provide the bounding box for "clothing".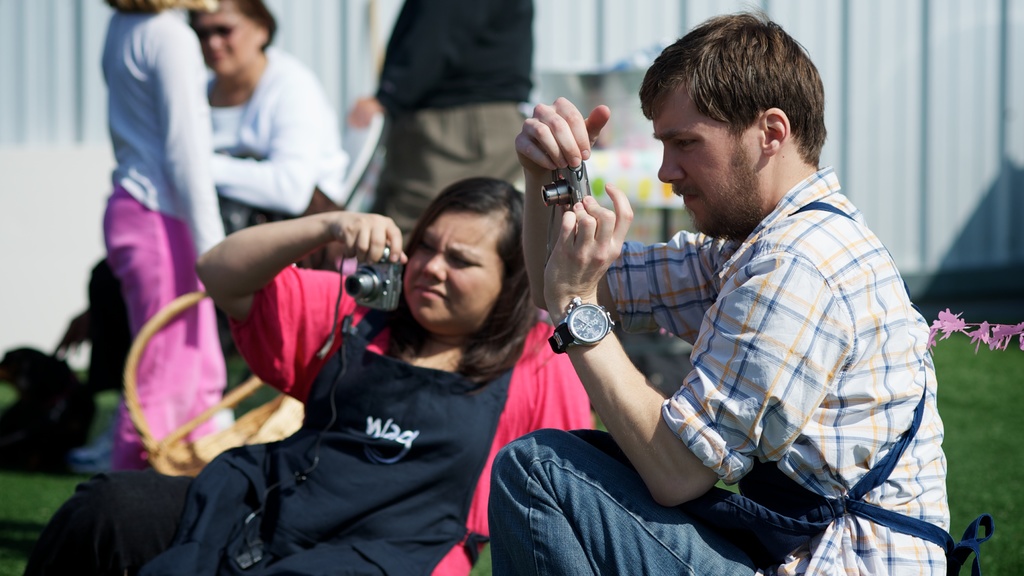
bbox=[81, 8, 227, 477].
